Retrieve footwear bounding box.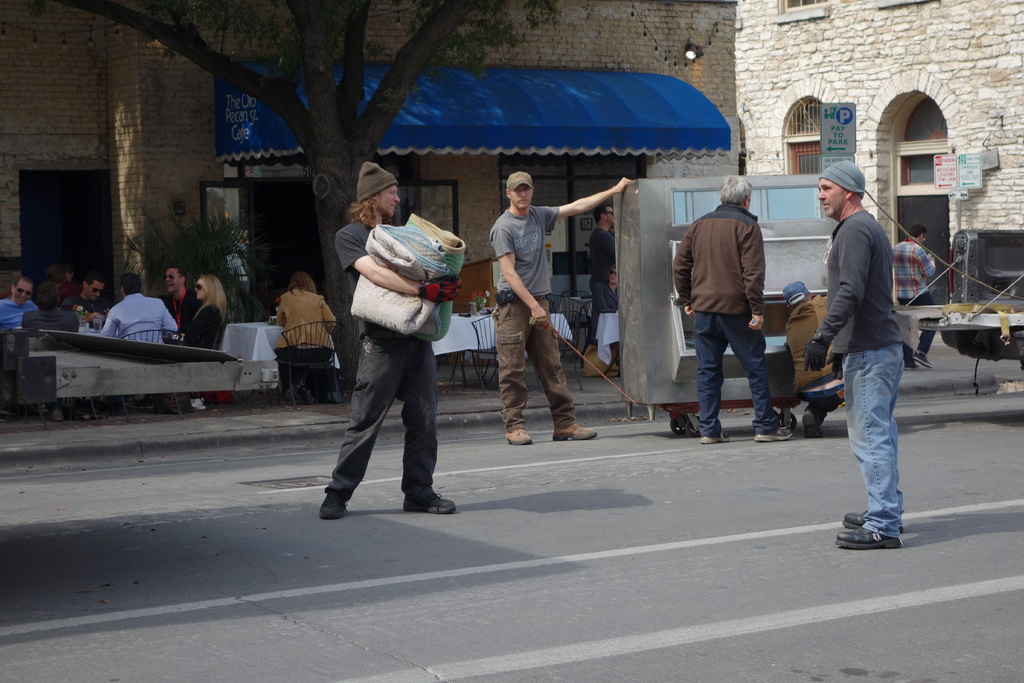
Bounding box: (left=756, top=432, right=797, bottom=447).
